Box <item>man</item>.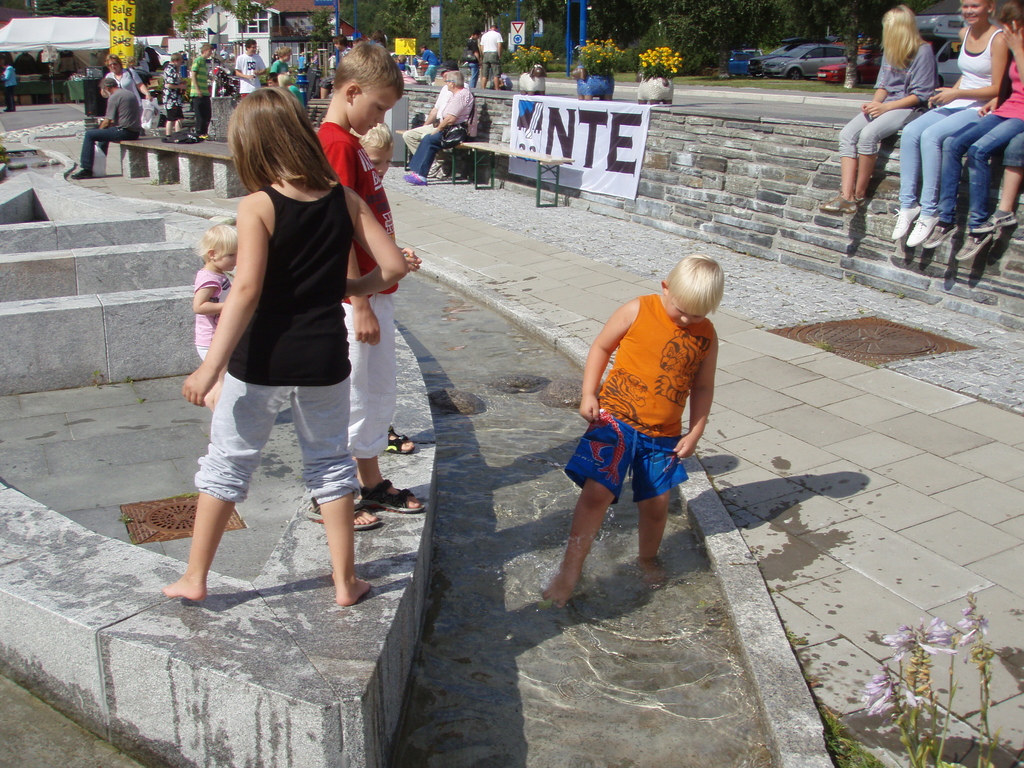
269,45,294,74.
